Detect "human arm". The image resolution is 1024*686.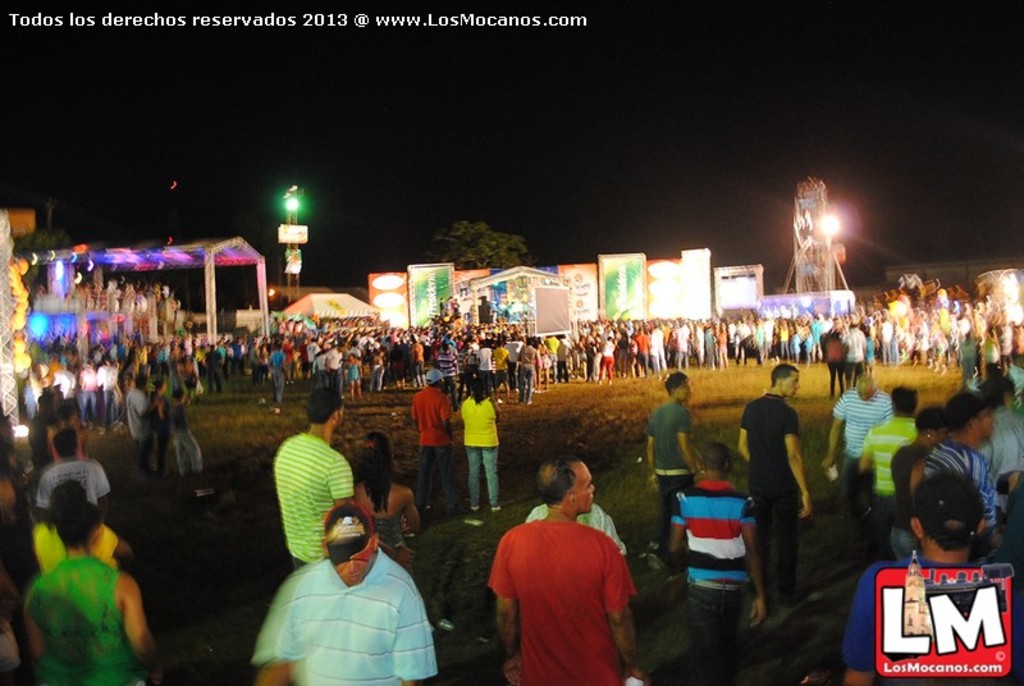
[left=695, top=334, right=699, bottom=342].
